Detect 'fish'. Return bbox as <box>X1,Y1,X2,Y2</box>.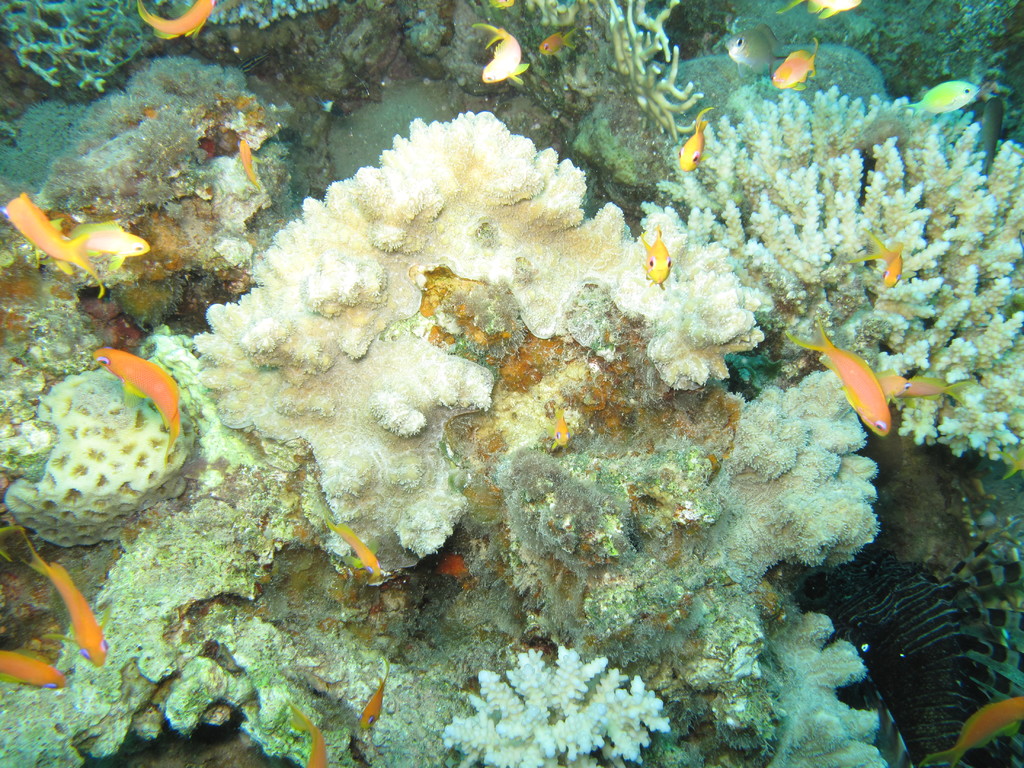
<box>853,230,905,287</box>.
